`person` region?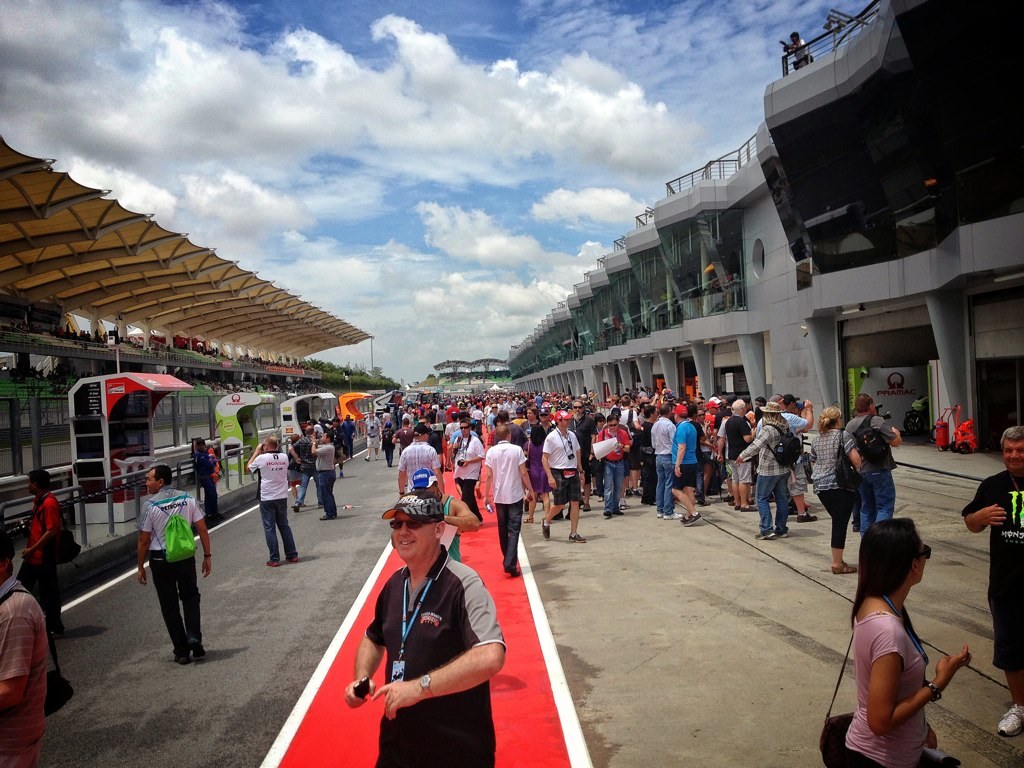
{"x1": 841, "y1": 517, "x2": 970, "y2": 767}
